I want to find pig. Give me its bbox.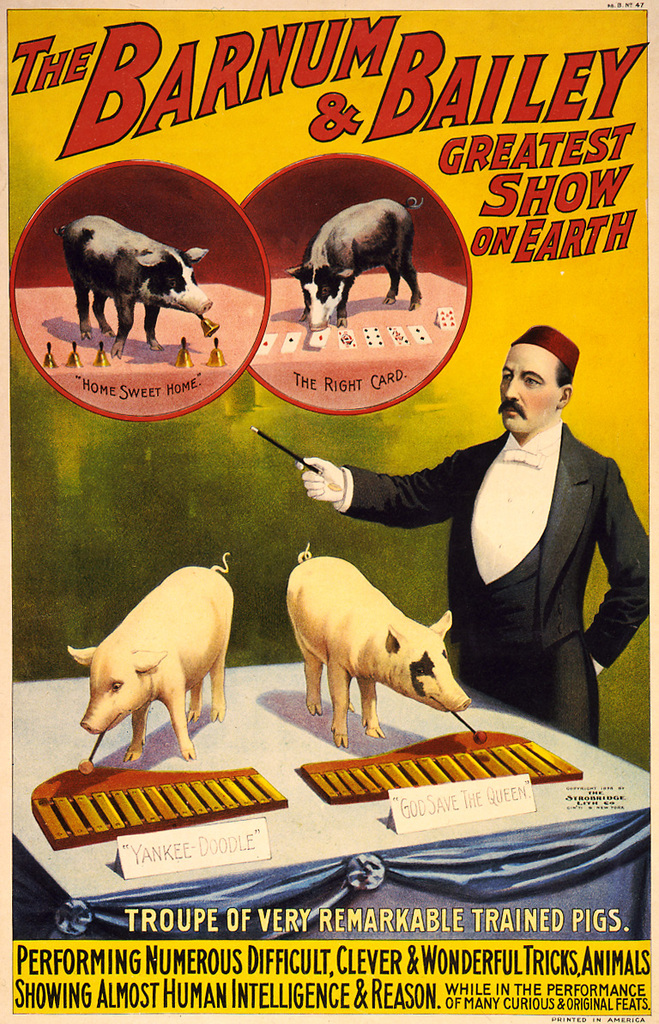
Rect(63, 551, 234, 762).
